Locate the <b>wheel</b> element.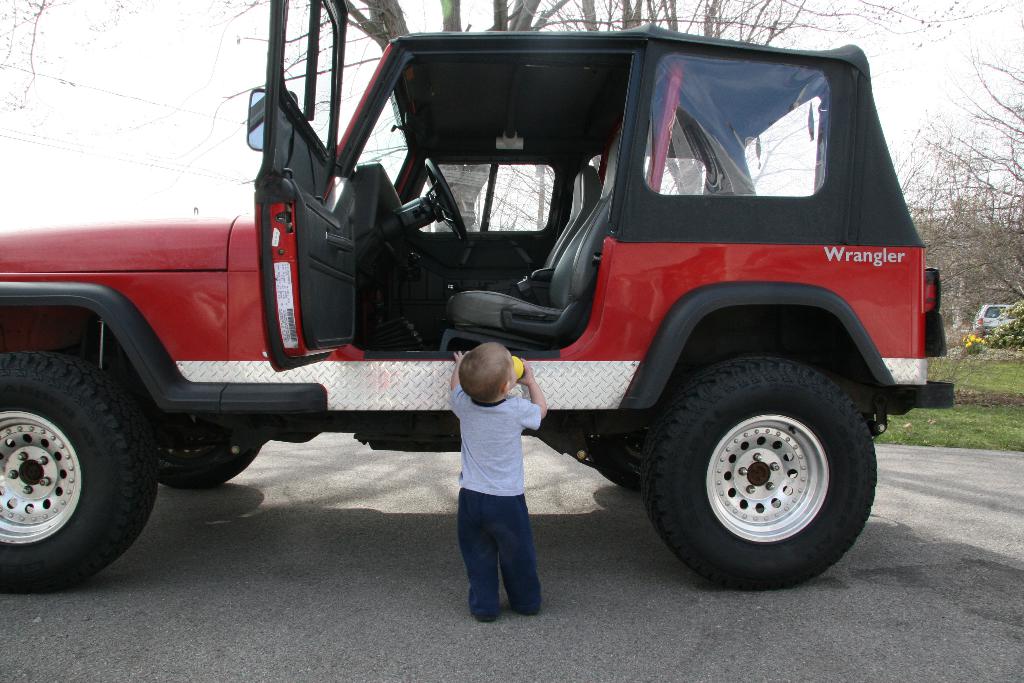
Element bbox: 641 356 880 579.
